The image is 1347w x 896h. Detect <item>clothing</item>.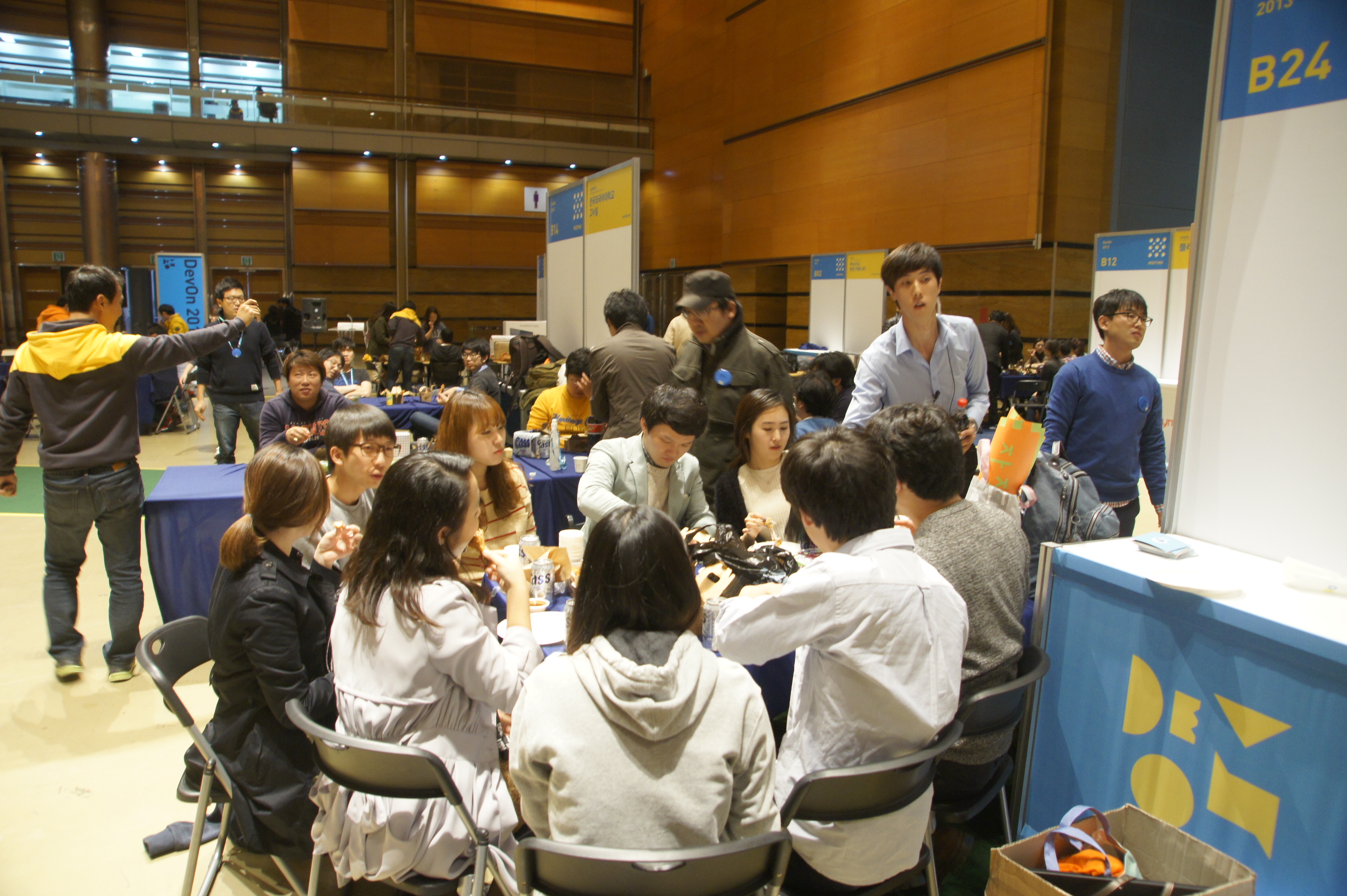
Detection: [left=239, top=131, right=272, bottom=183].
